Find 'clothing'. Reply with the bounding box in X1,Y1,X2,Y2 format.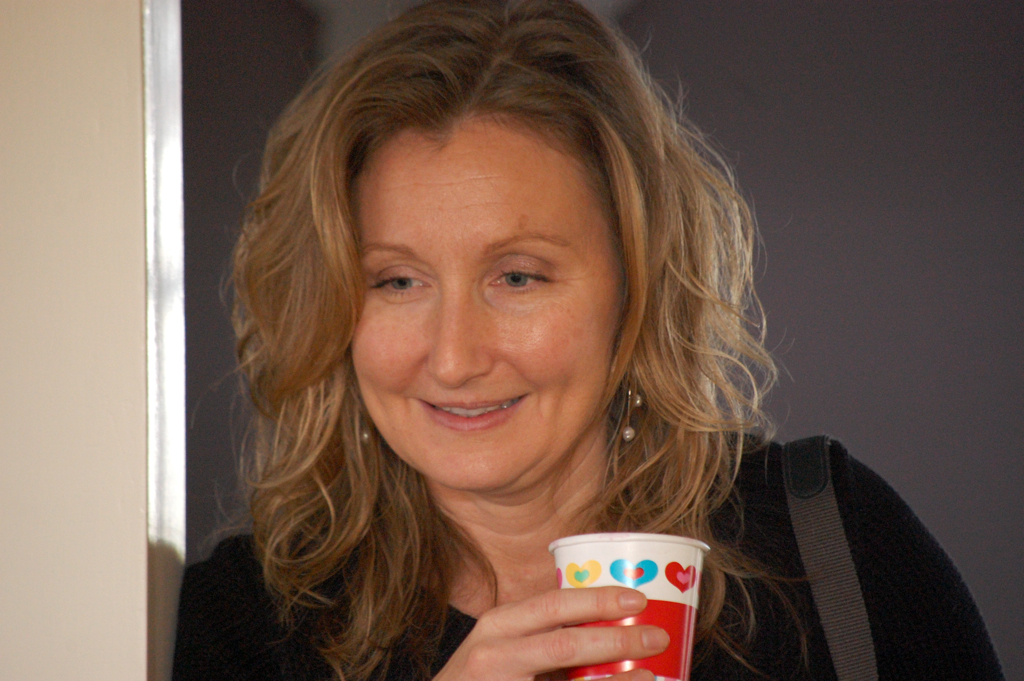
348,401,979,680.
